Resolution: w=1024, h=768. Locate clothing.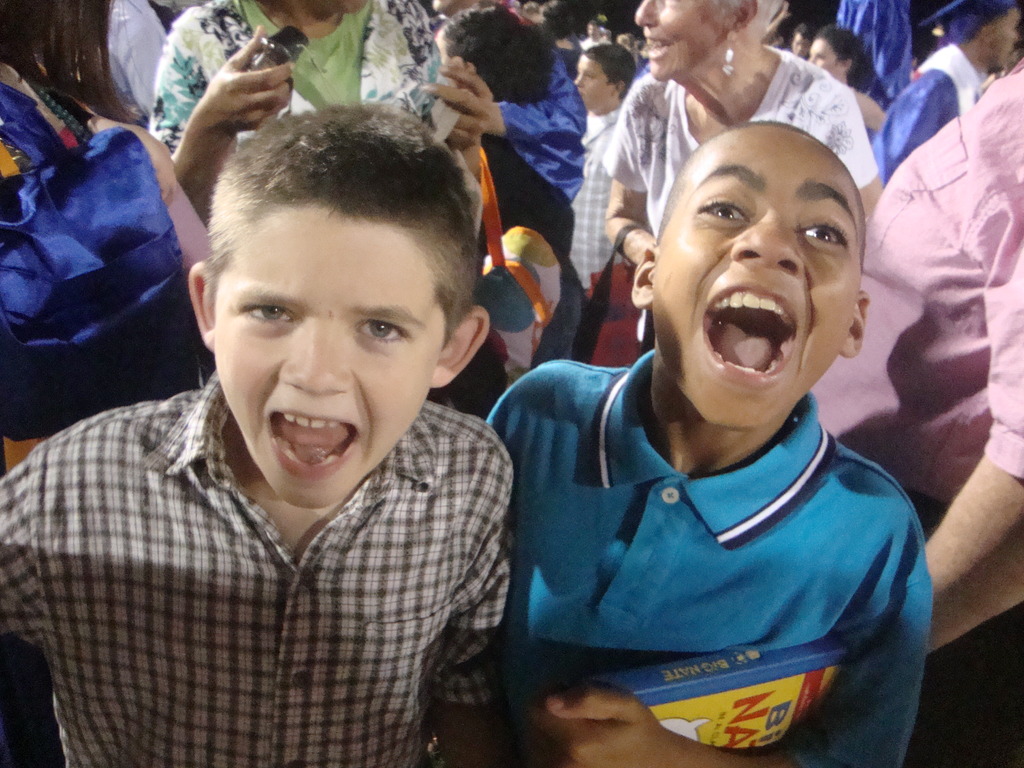
[486, 36, 589, 259].
